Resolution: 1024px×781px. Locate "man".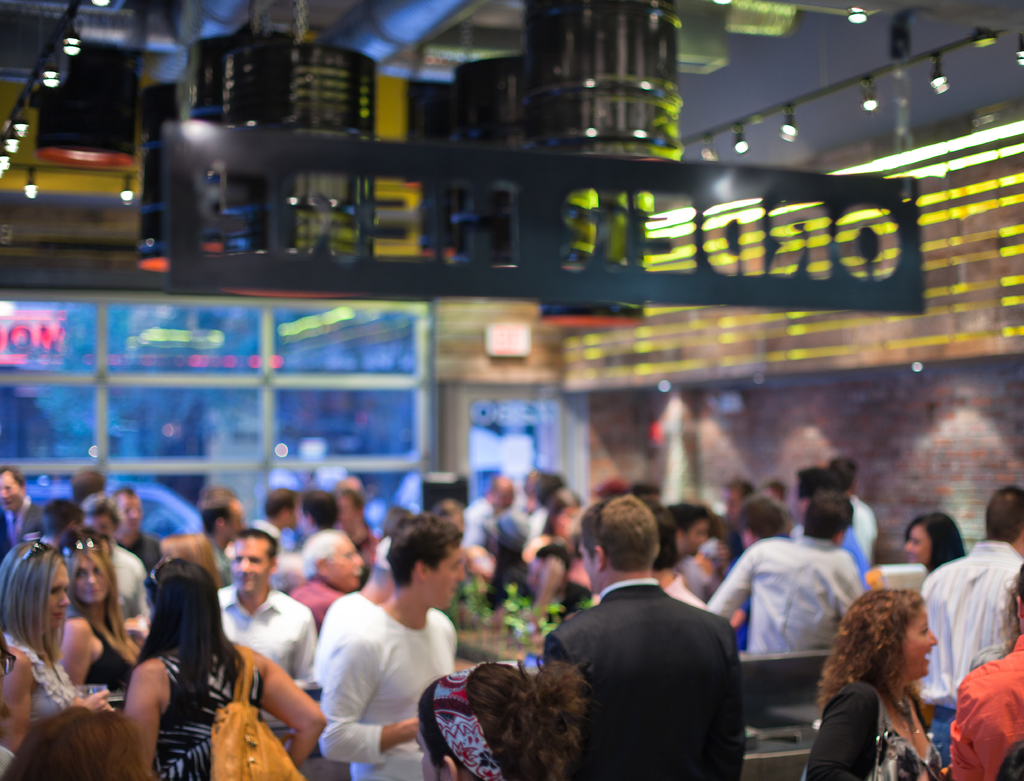
537:503:769:775.
